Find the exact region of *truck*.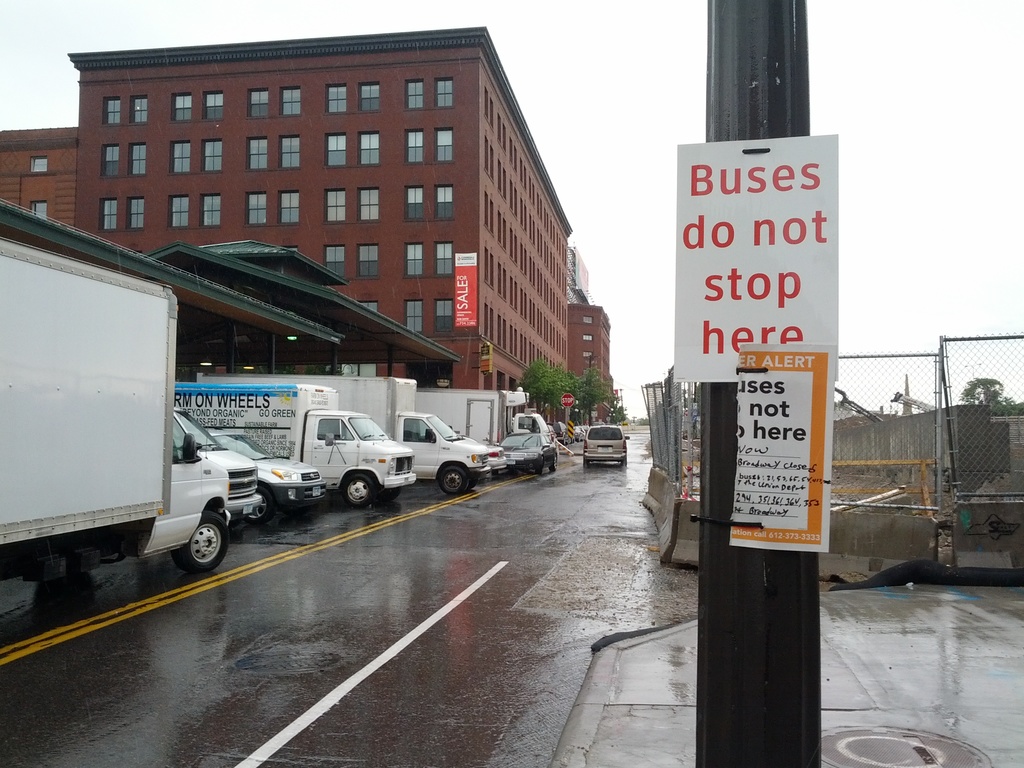
Exact region: left=16, top=184, right=227, bottom=612.
